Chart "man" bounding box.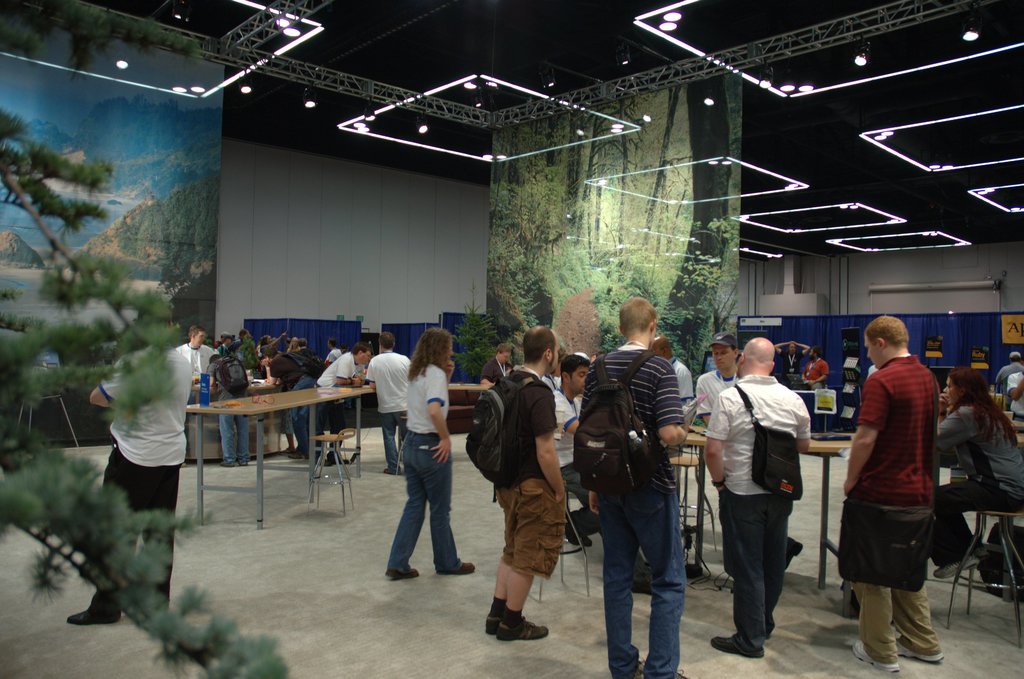
Charted: region(66, 307, 191, 622).
